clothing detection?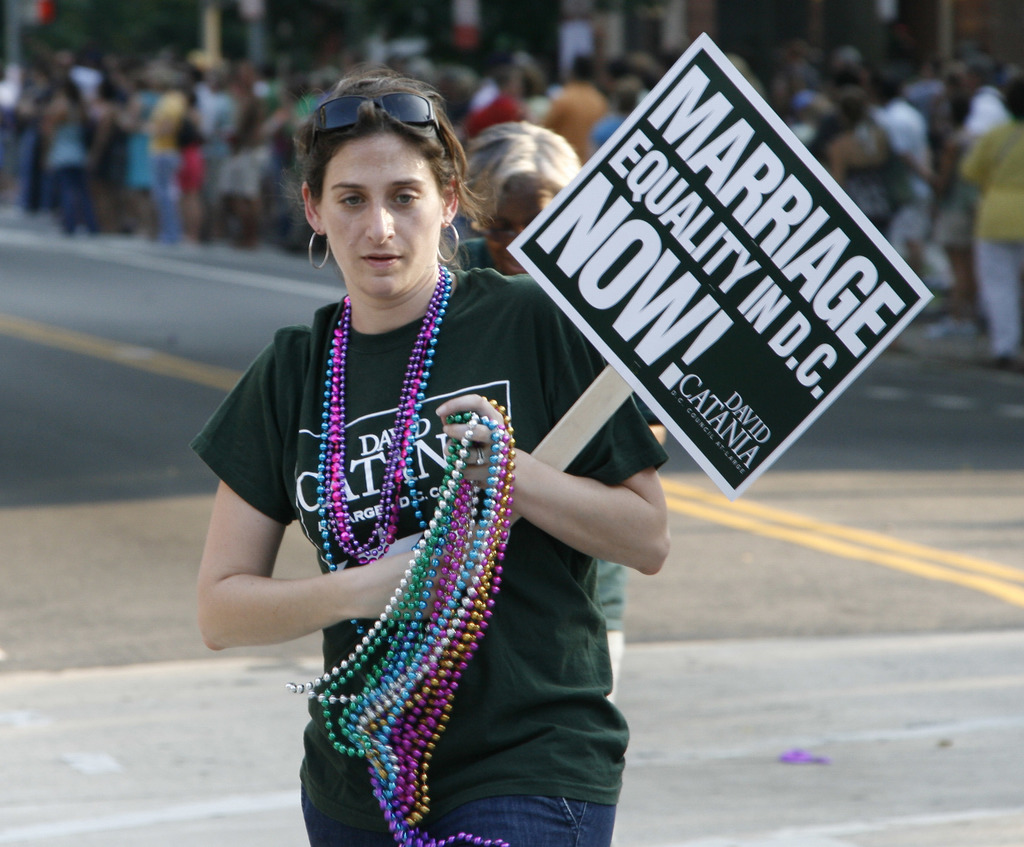
245, 264, 621, 822
